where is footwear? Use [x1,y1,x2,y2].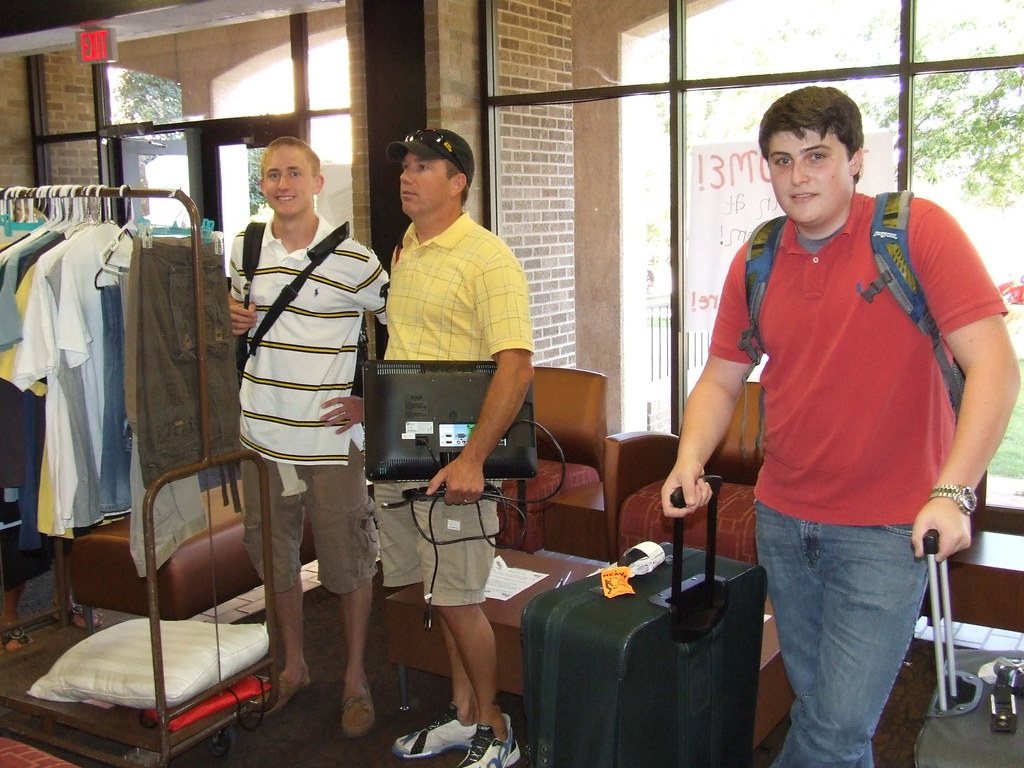
[340,678,378,739].
